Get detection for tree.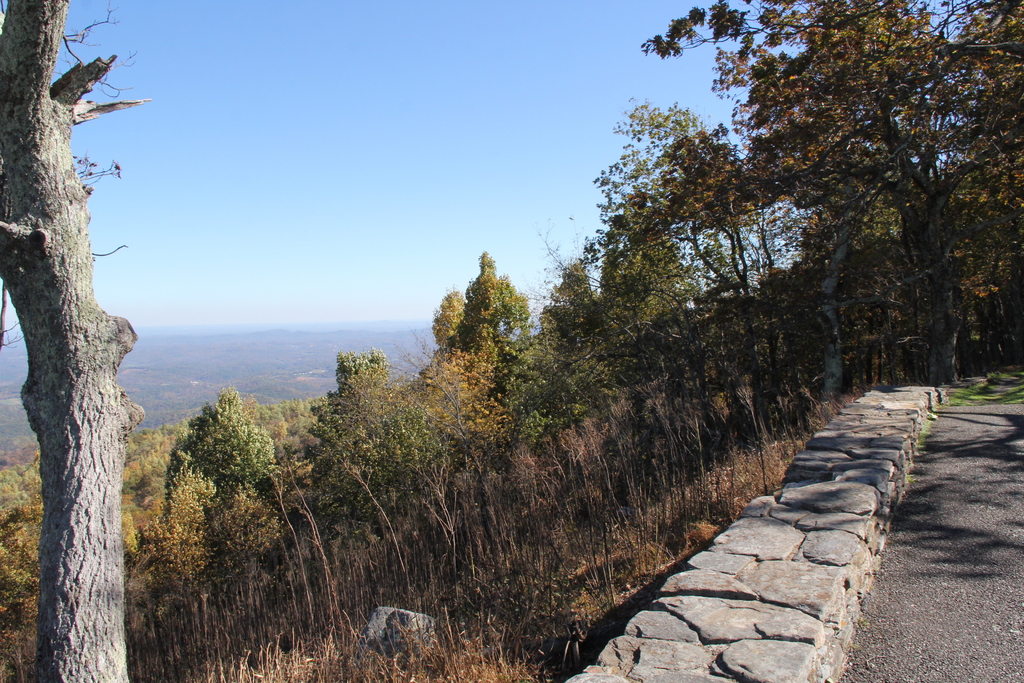
Detection: crop(125, 457, 232, 682).
